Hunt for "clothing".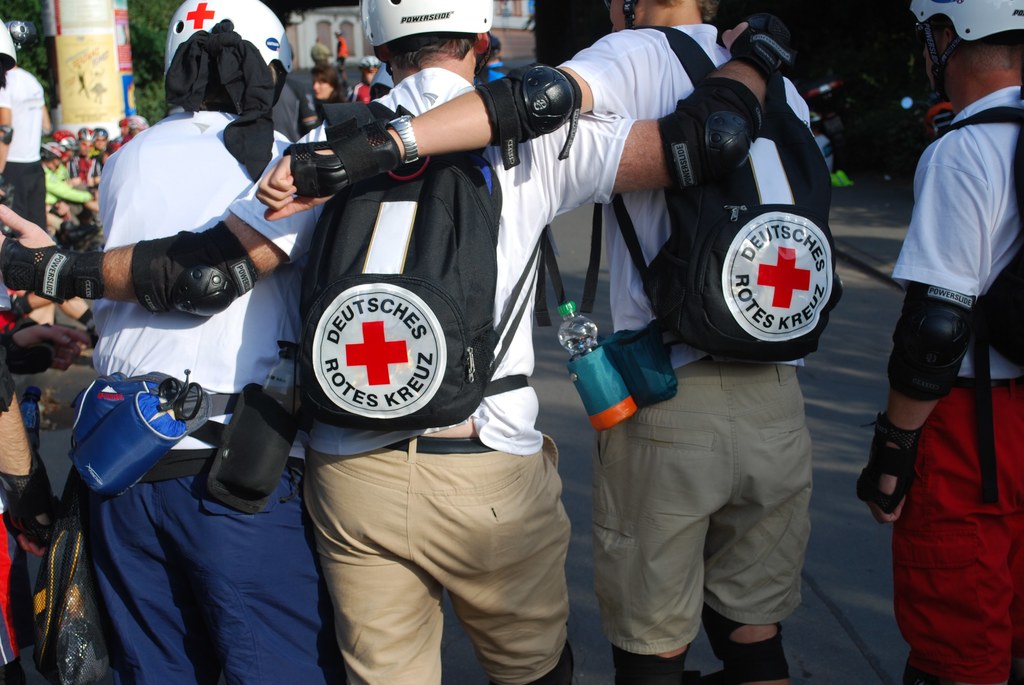
Hunted down at locate(888, 71, 1023, 684).
